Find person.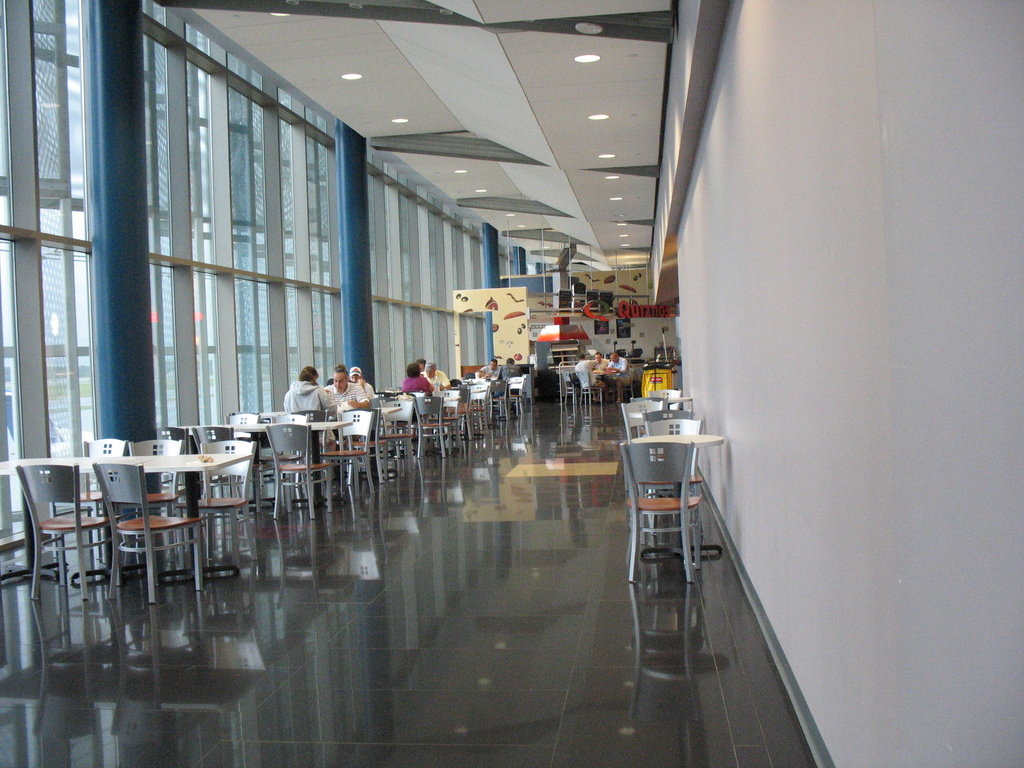
detection(591, 352, 610, 388).
